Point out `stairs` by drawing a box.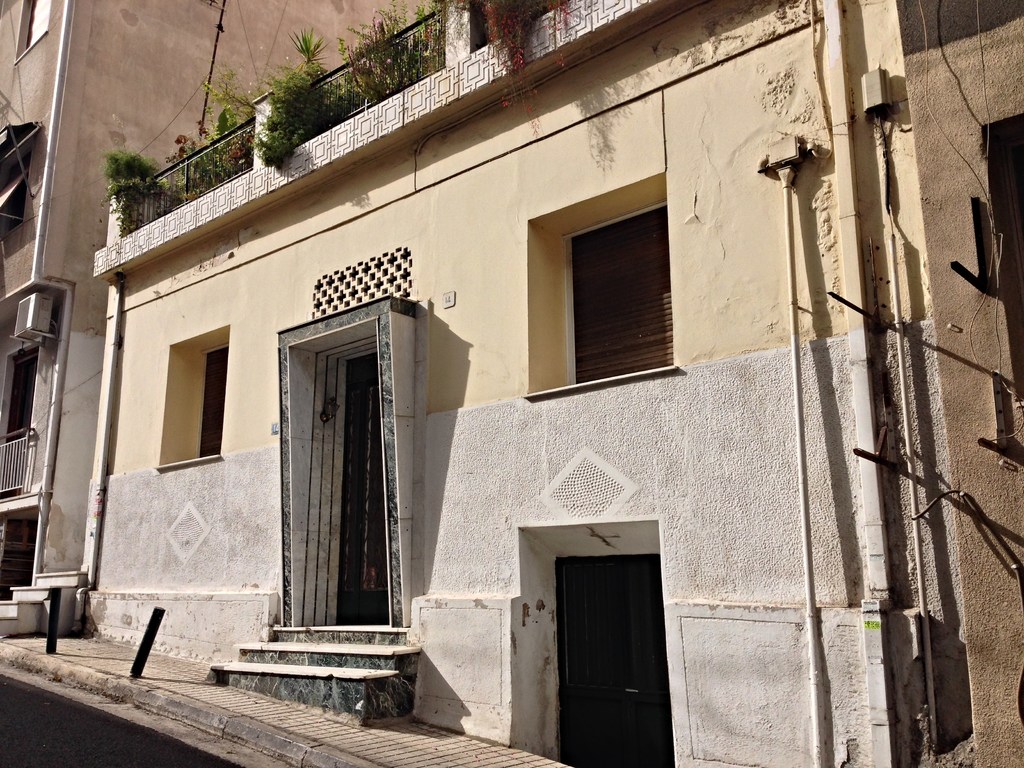
Rect(211, 625, 423, 729).
